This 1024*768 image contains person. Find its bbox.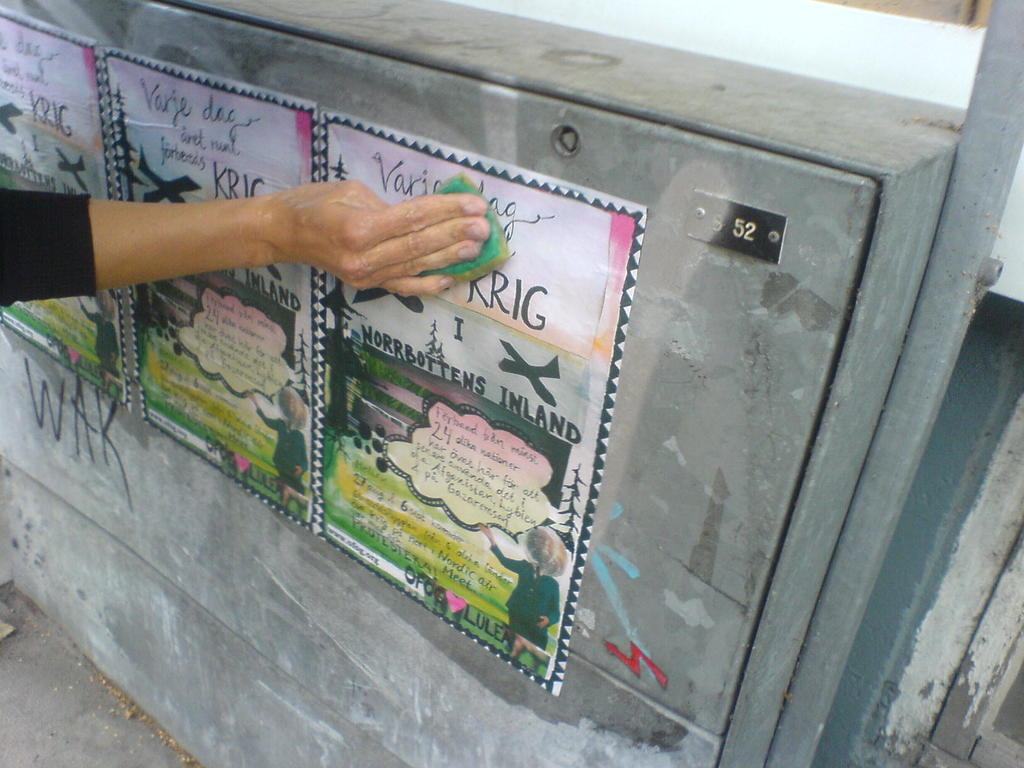
[x1=76, y1=290, x2=120, y2=378].
